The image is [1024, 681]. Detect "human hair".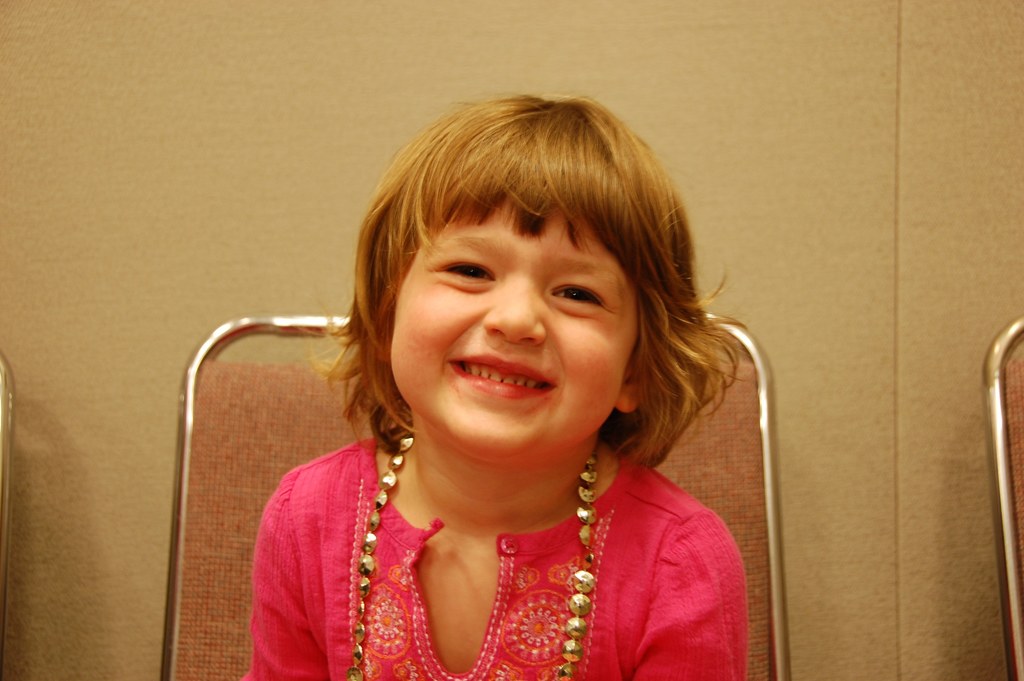
Detection: 312, 86, 747, 473.
